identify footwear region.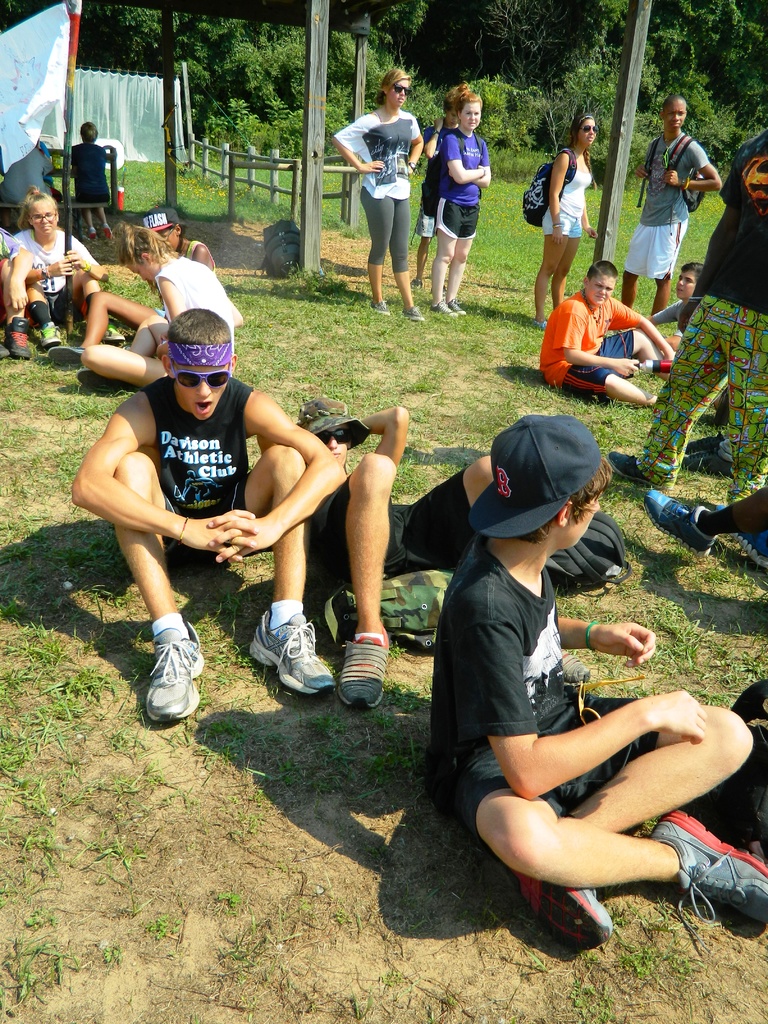
Region: 711,438,753,481.
